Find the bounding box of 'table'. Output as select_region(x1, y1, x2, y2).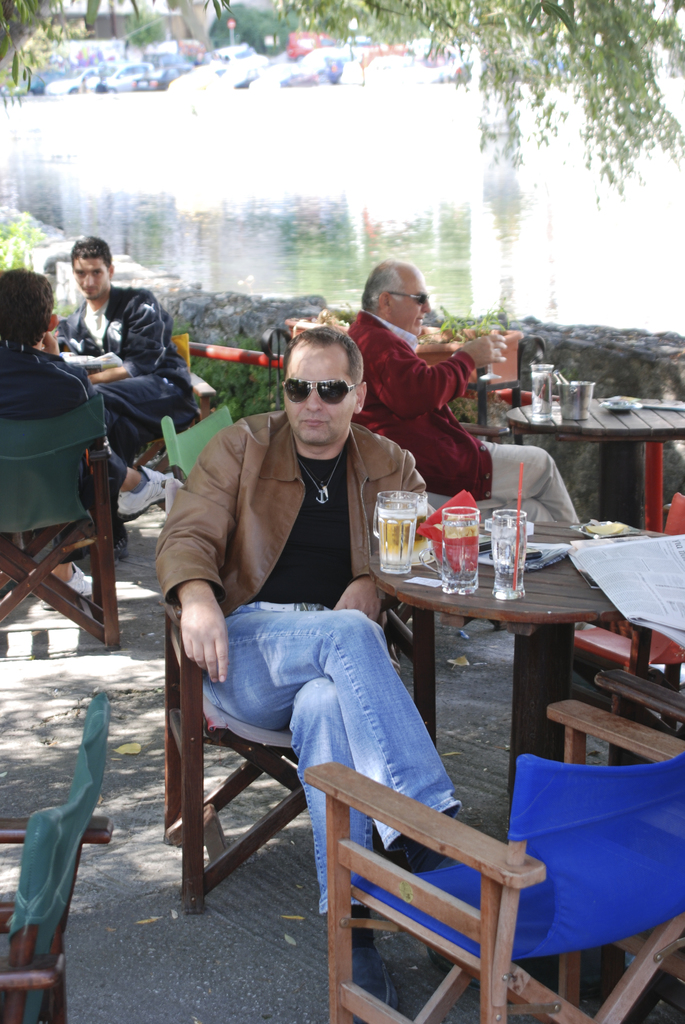
select_region(508, 400, 684, 666).
